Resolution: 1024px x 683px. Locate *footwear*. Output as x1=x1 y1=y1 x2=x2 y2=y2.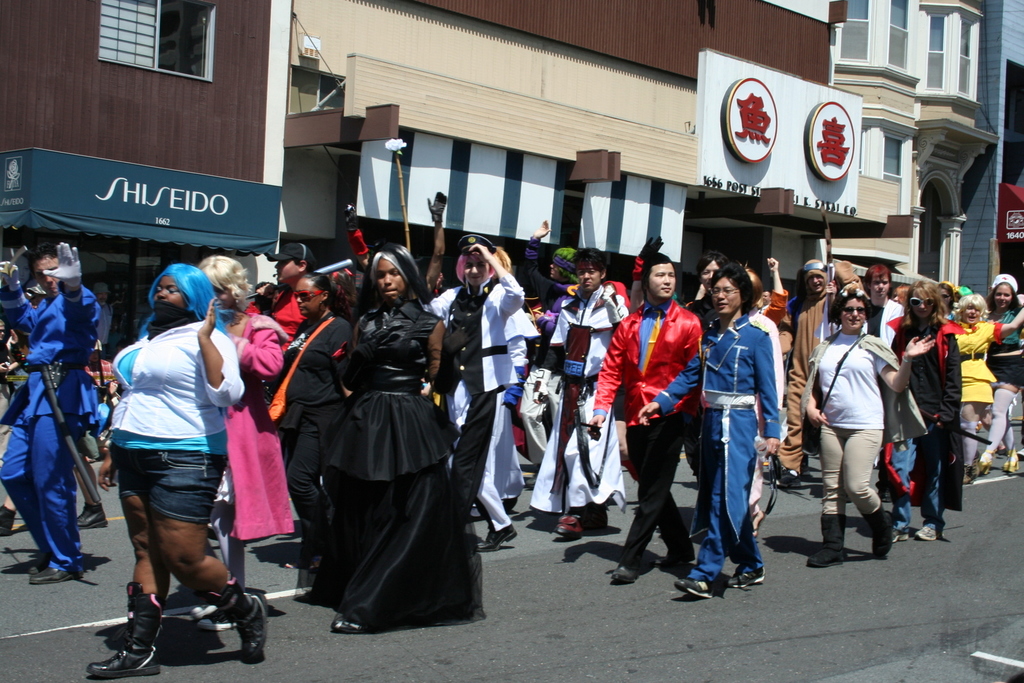
x1=977 y1=458 x2=999 y2=474.
